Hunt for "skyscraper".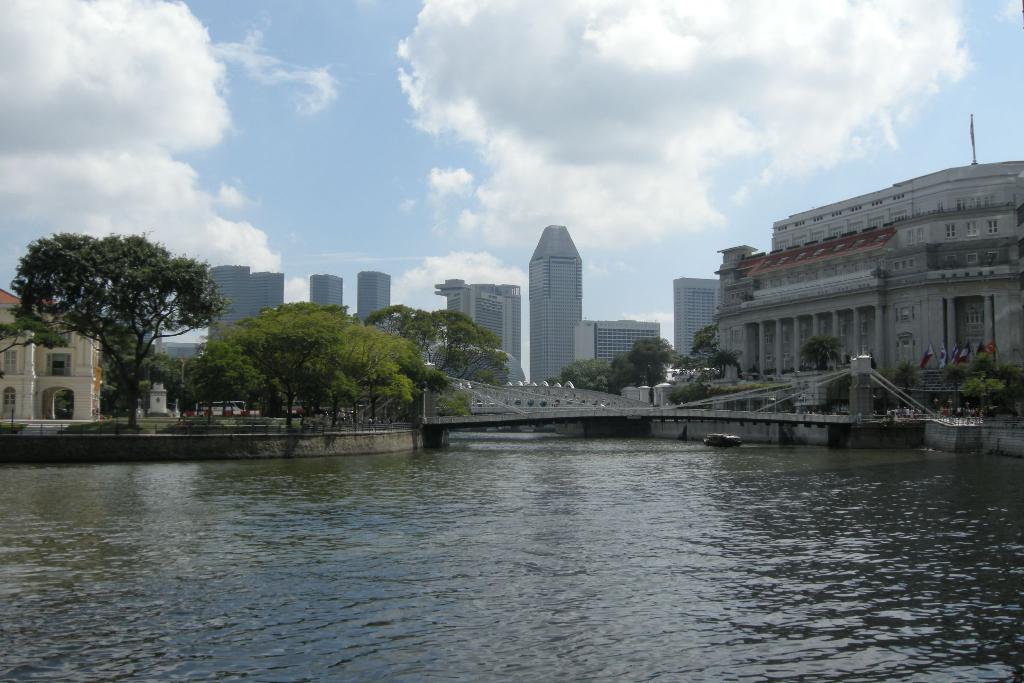
Hunted down at bbox=[431, 273, 529, 375].
